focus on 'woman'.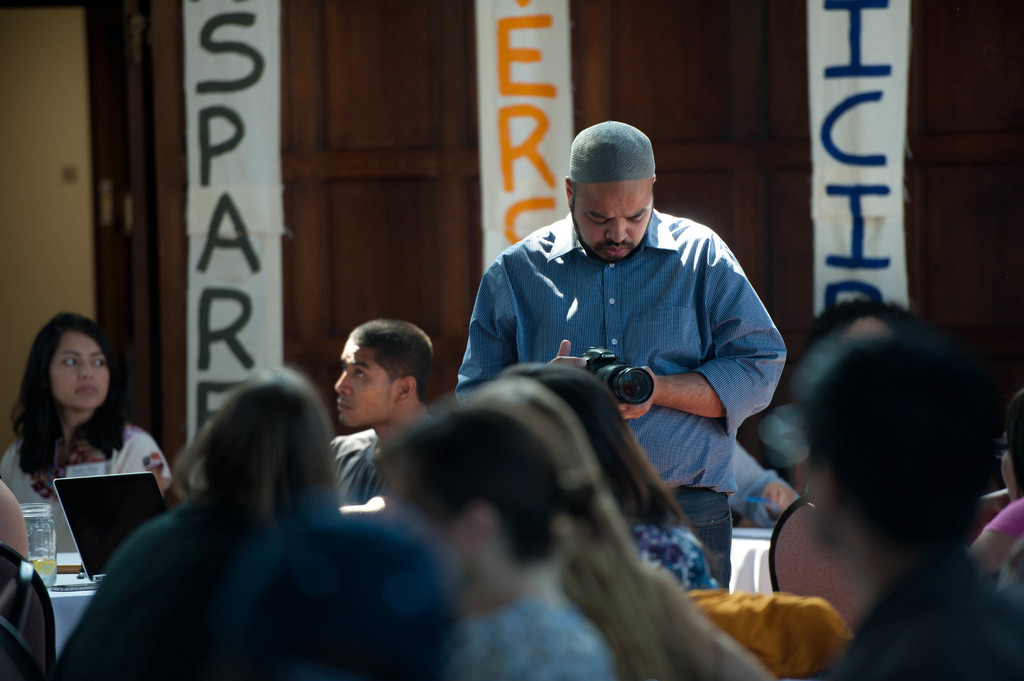
Focused at box=[454, 378, 761, 680].
